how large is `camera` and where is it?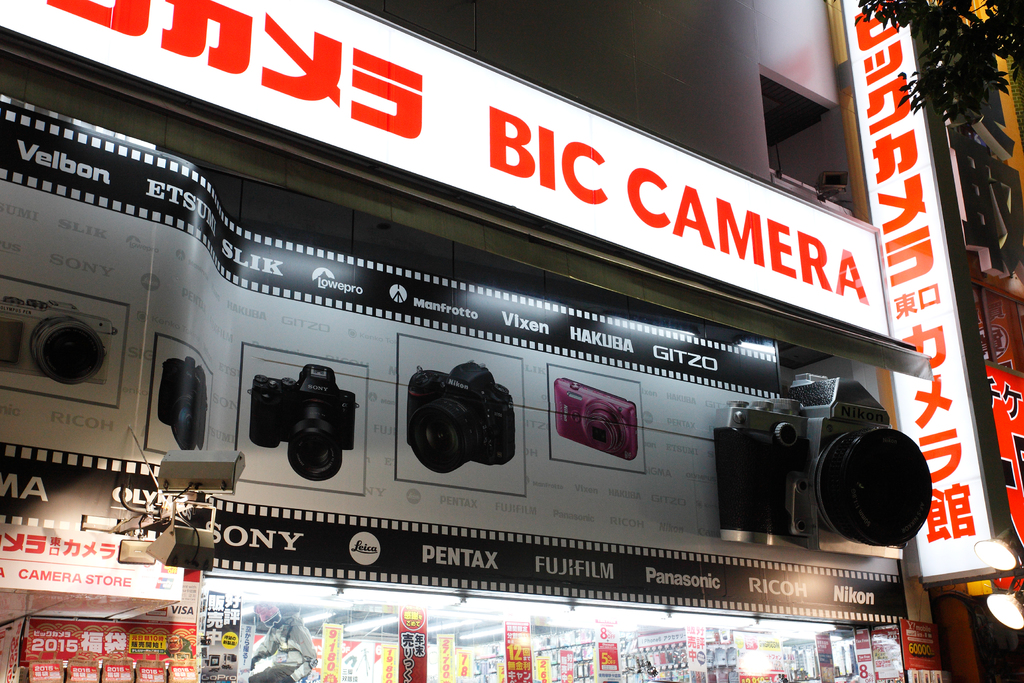
Bounding box: pyautogui.locateOnScreen(403, 364, 513, 475).
